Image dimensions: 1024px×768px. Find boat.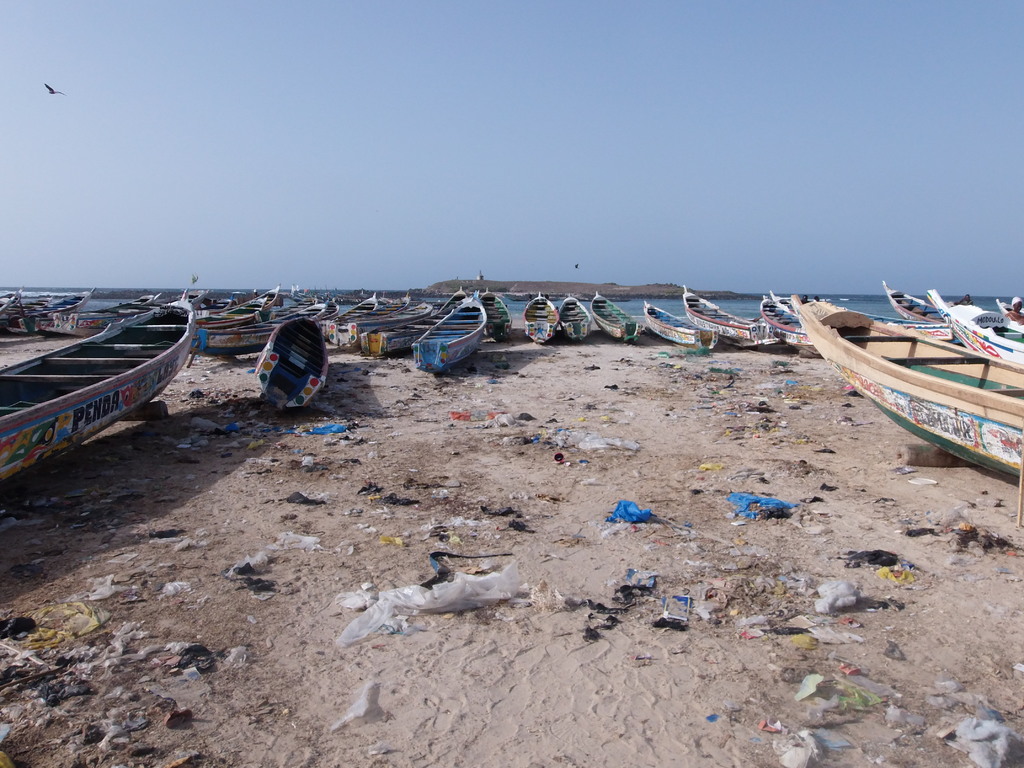
[left=680, top=284, right=762, bottom=342].
